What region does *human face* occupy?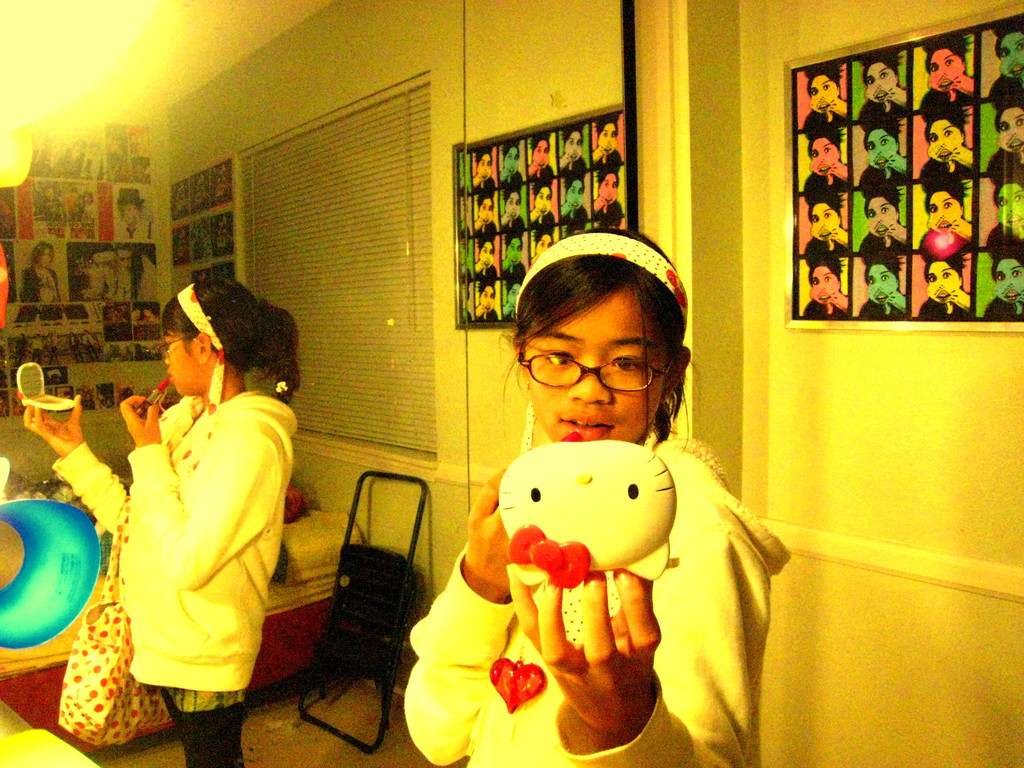
crop(931, 193, 963, 228).
